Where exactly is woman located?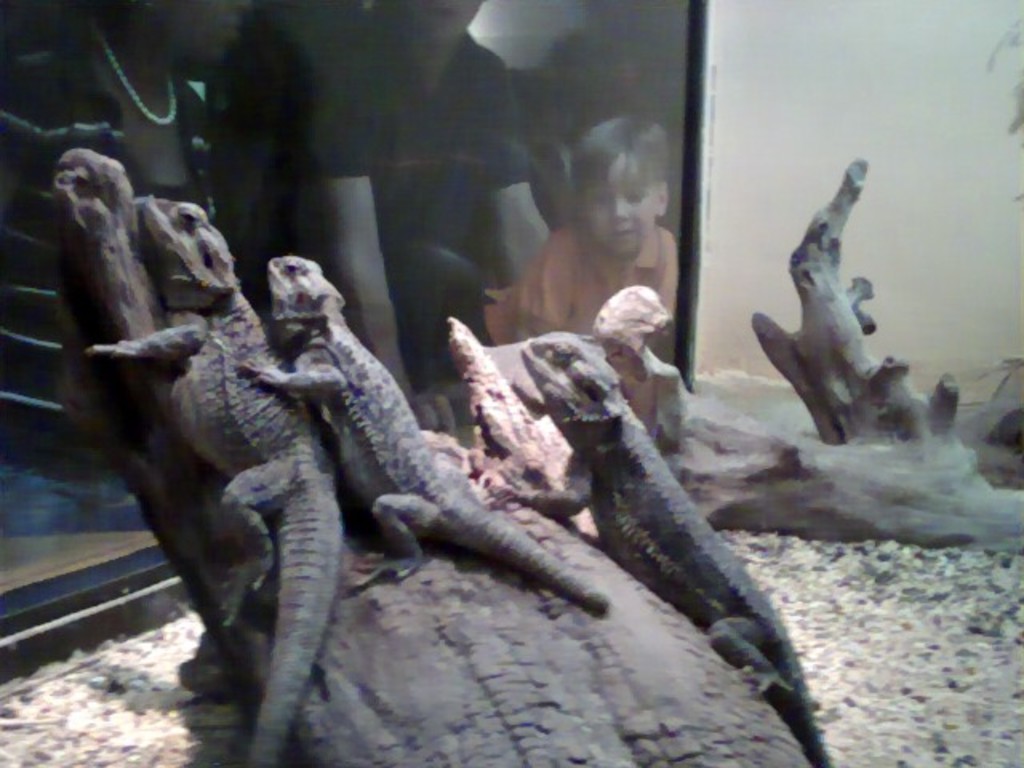
Its bounding box is (0, 0, 245, 531).
